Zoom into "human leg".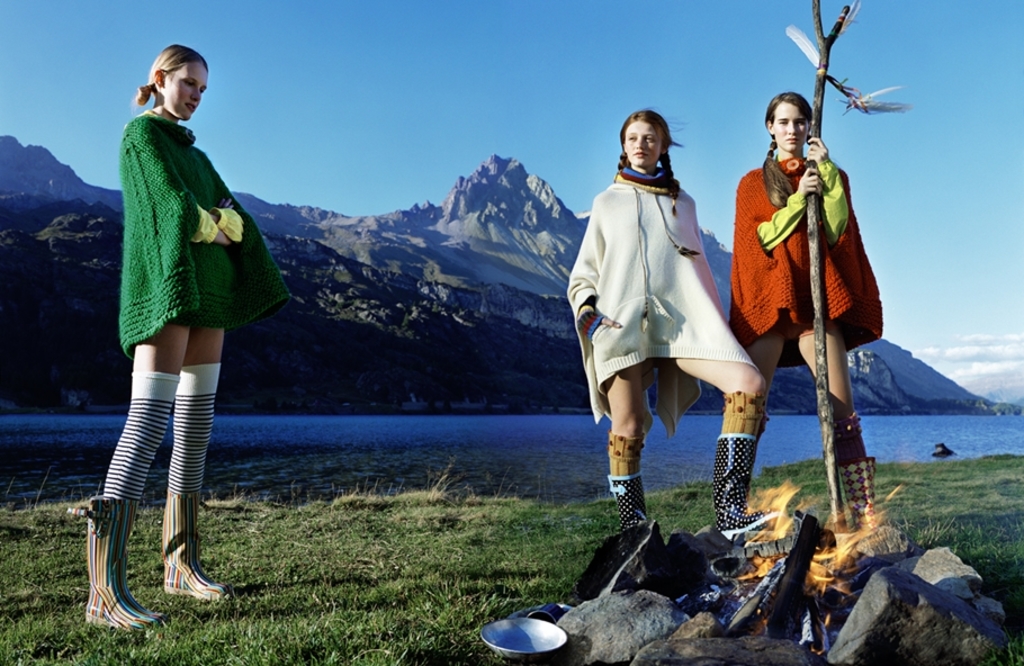
Zoom target: {"left": 86, "top": 321, "right": 190, "bottom": 631}.
